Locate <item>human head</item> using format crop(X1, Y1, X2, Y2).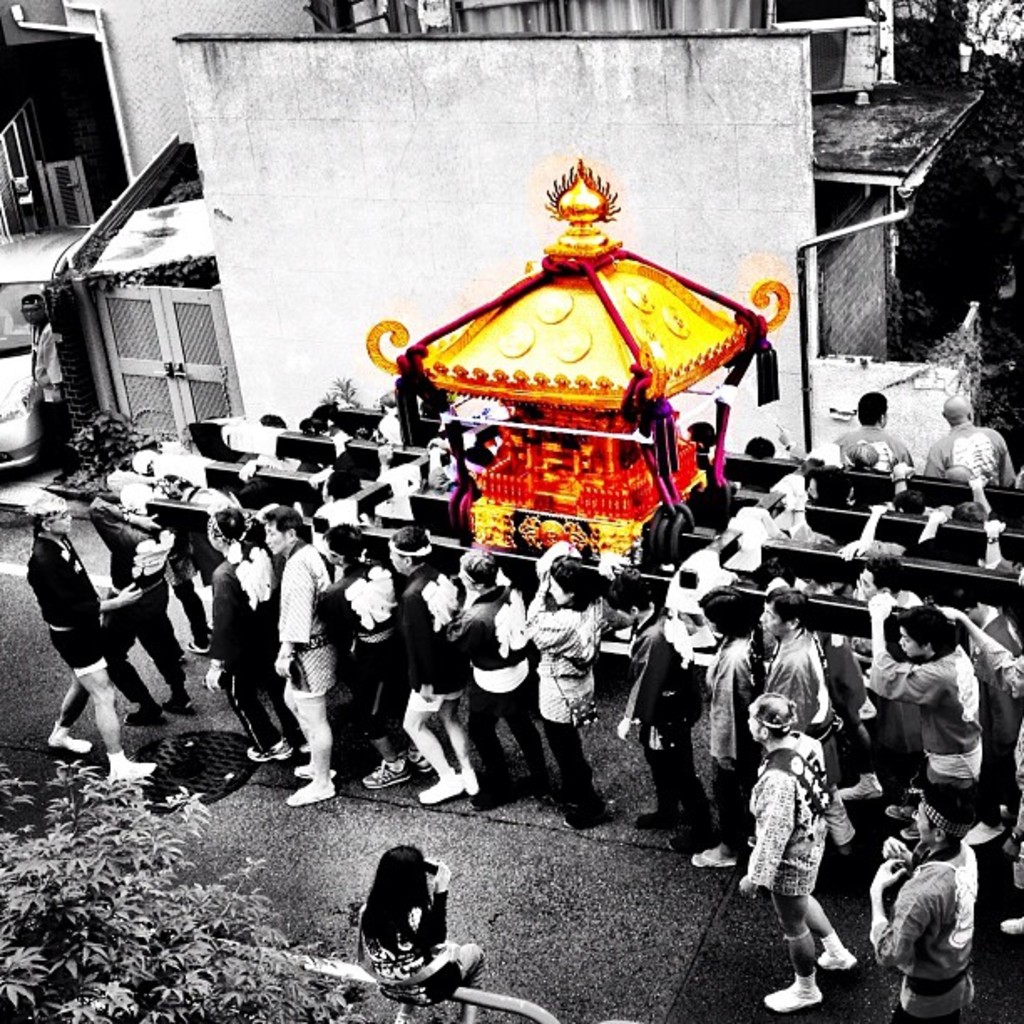
crop(537, 515, 564, 552).
